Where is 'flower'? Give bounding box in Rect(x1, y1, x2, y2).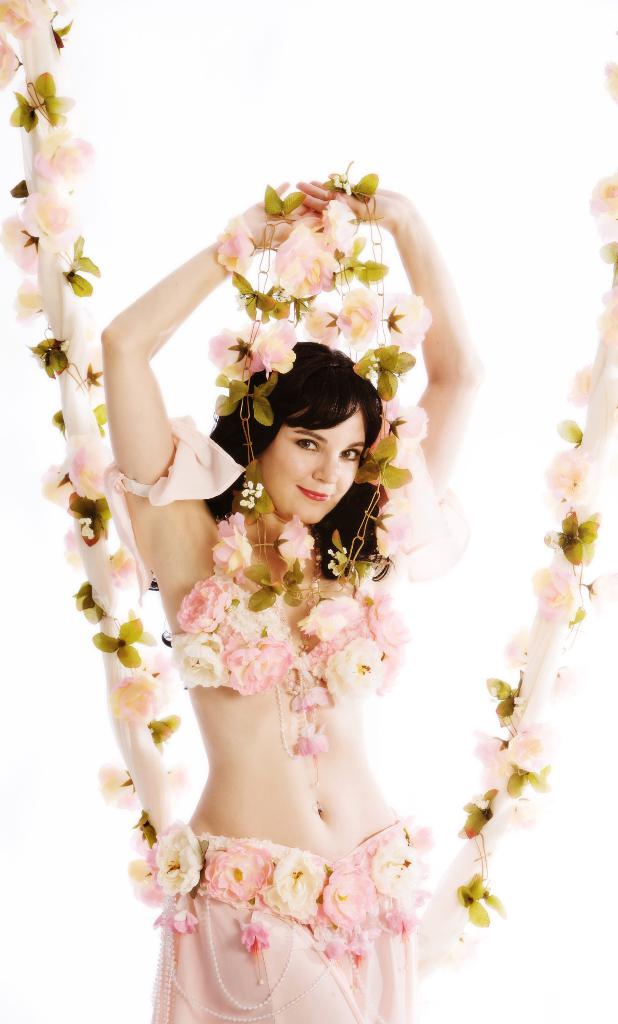
Rect(13, 278, 50, 319).
